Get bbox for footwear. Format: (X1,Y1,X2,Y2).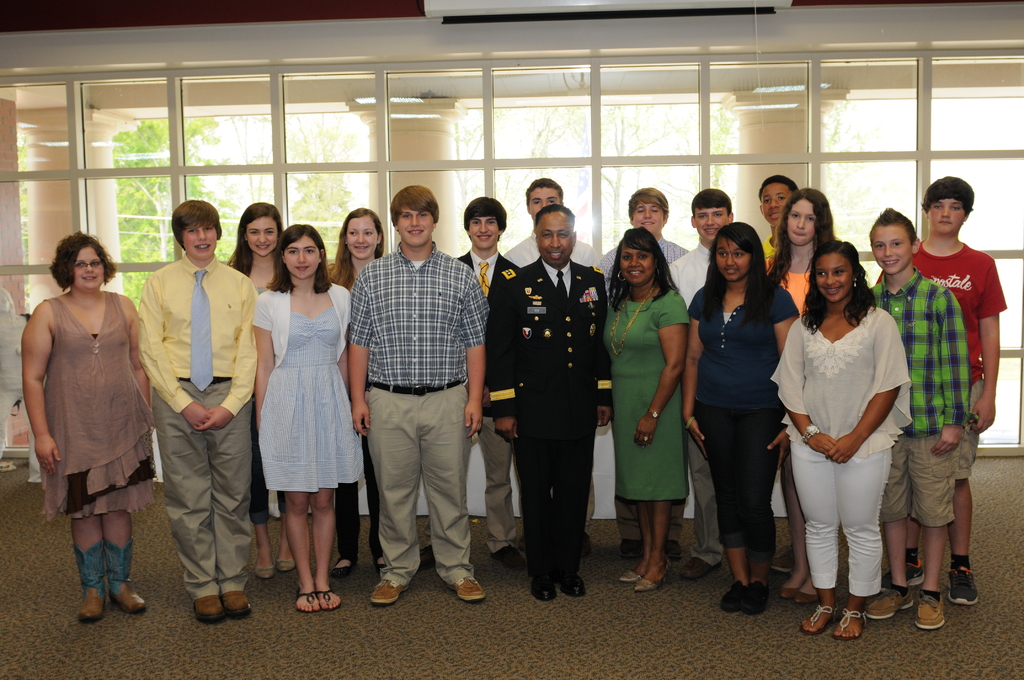
(671,553,724,579).
